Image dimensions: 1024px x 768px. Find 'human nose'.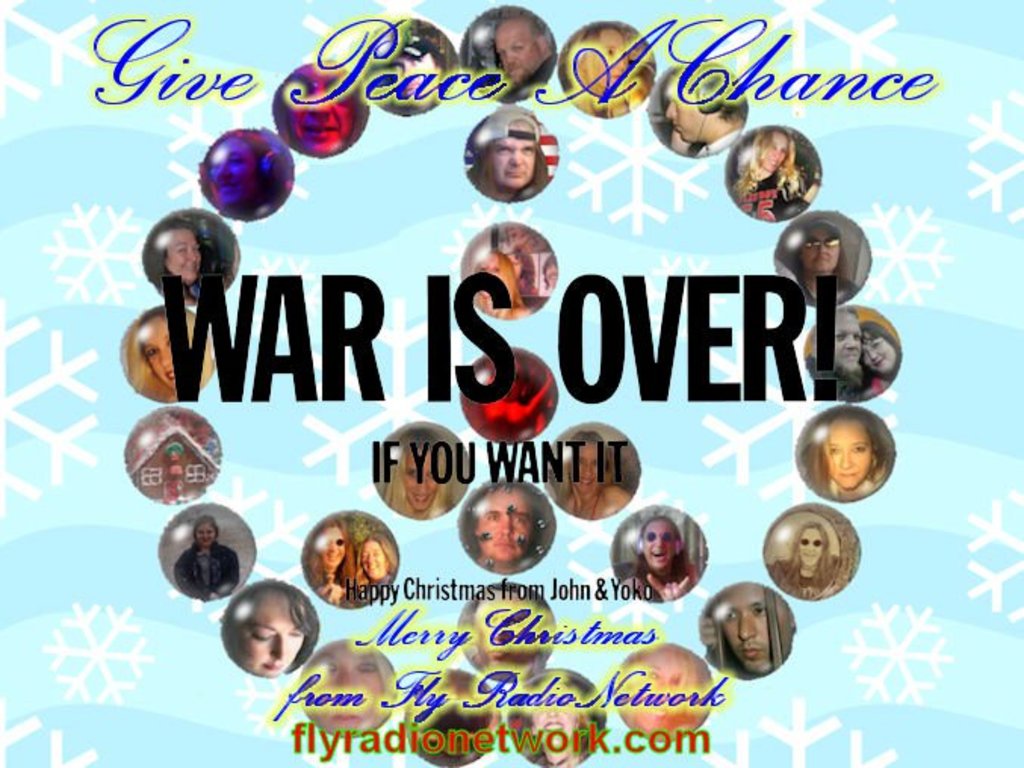
735,609,758,639.
